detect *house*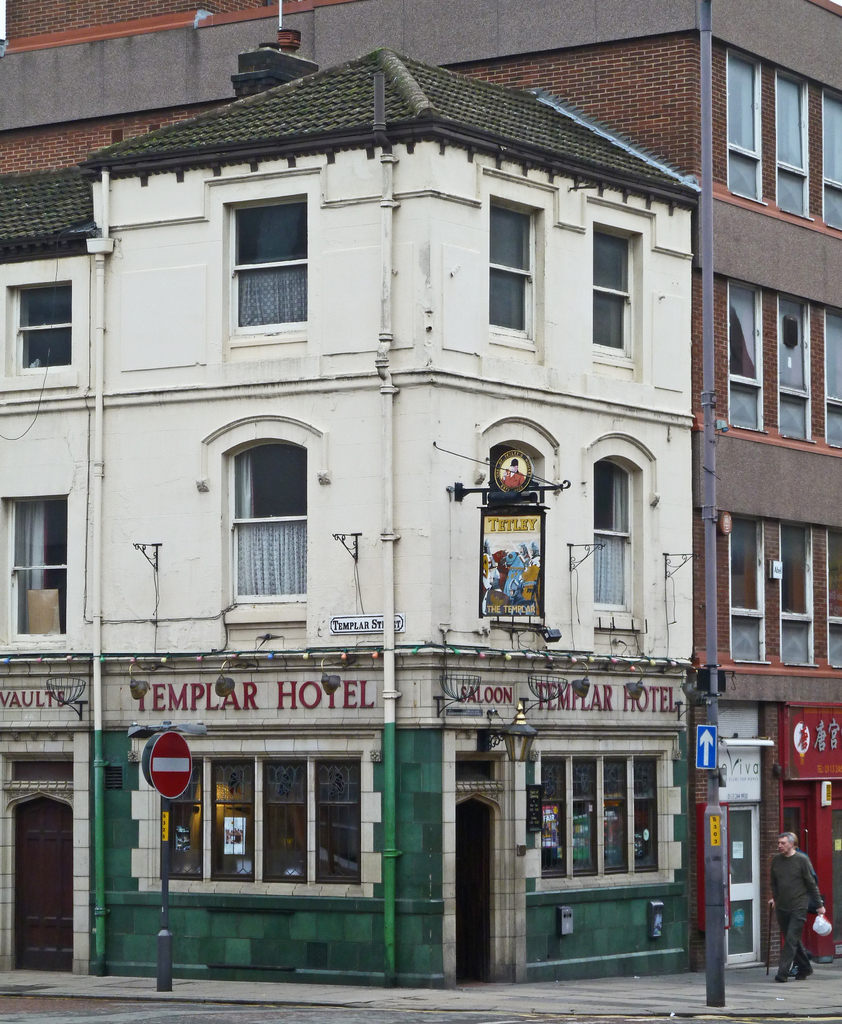
BBox(0, 0, 841, 1023)
